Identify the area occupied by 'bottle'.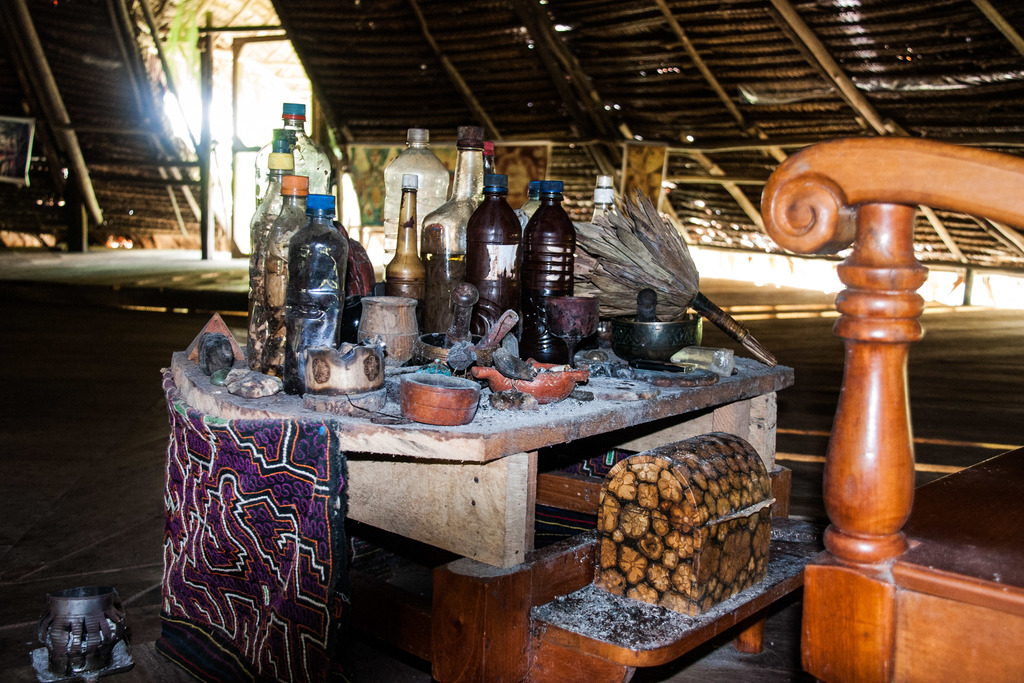
Area: detection(428, 130, 488, 269).
